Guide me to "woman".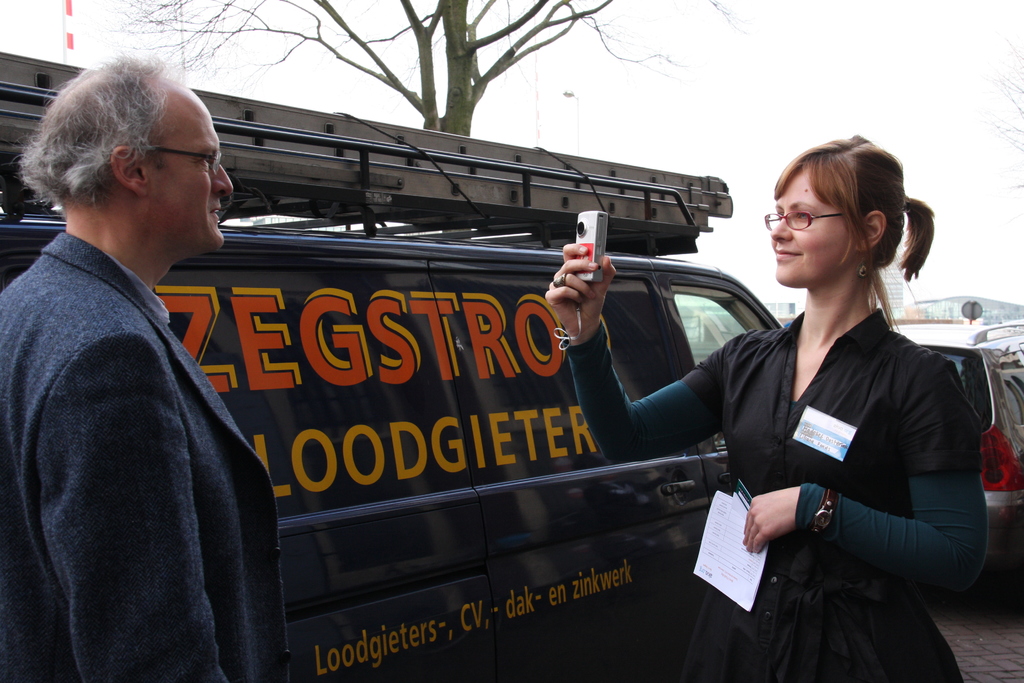
Guidance: 540/131/988/682.
